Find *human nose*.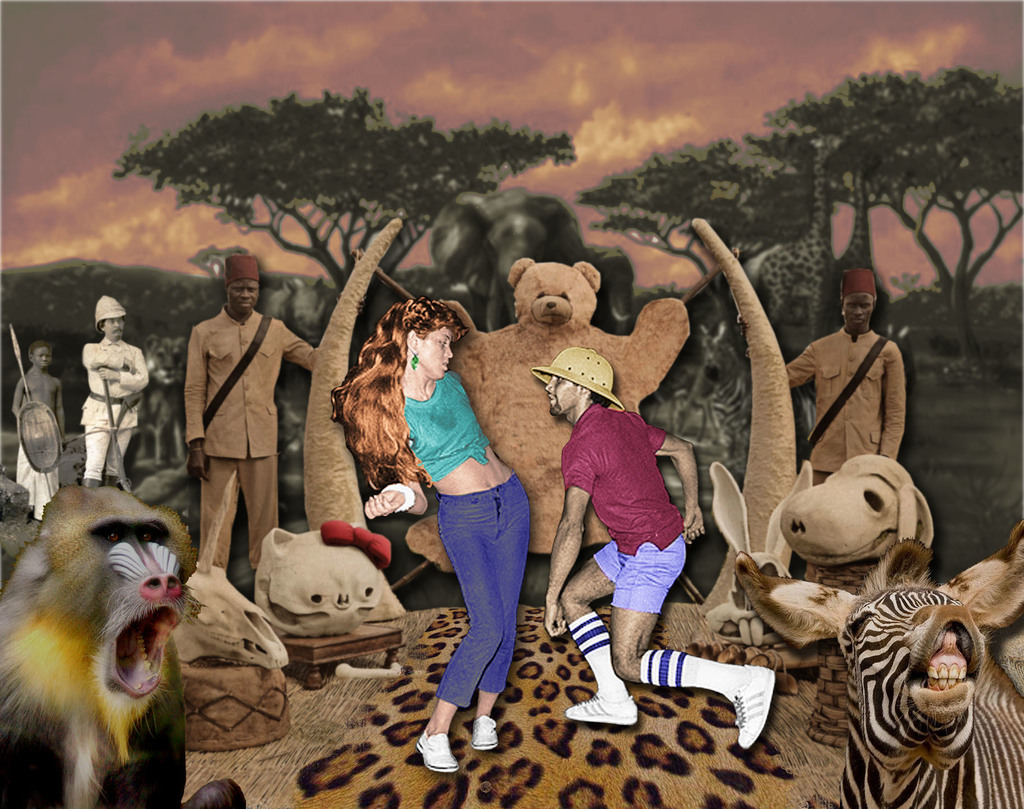
region(112, 321, 123, 333).
